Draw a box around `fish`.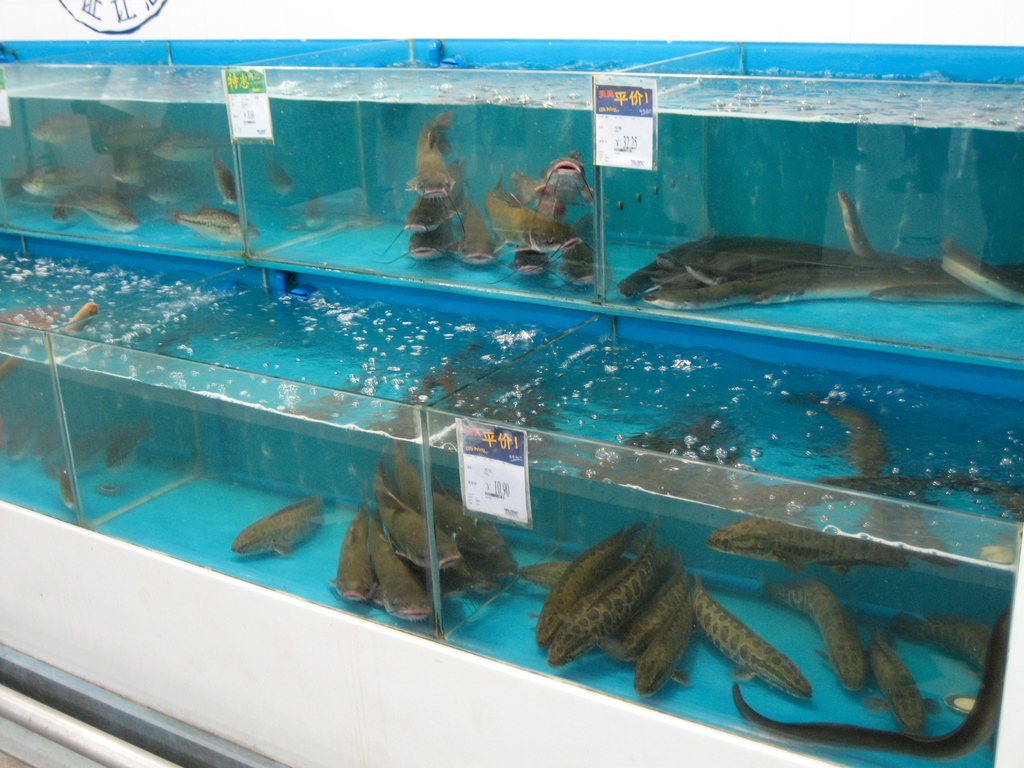
bbox(858, 637, 945, 730).
